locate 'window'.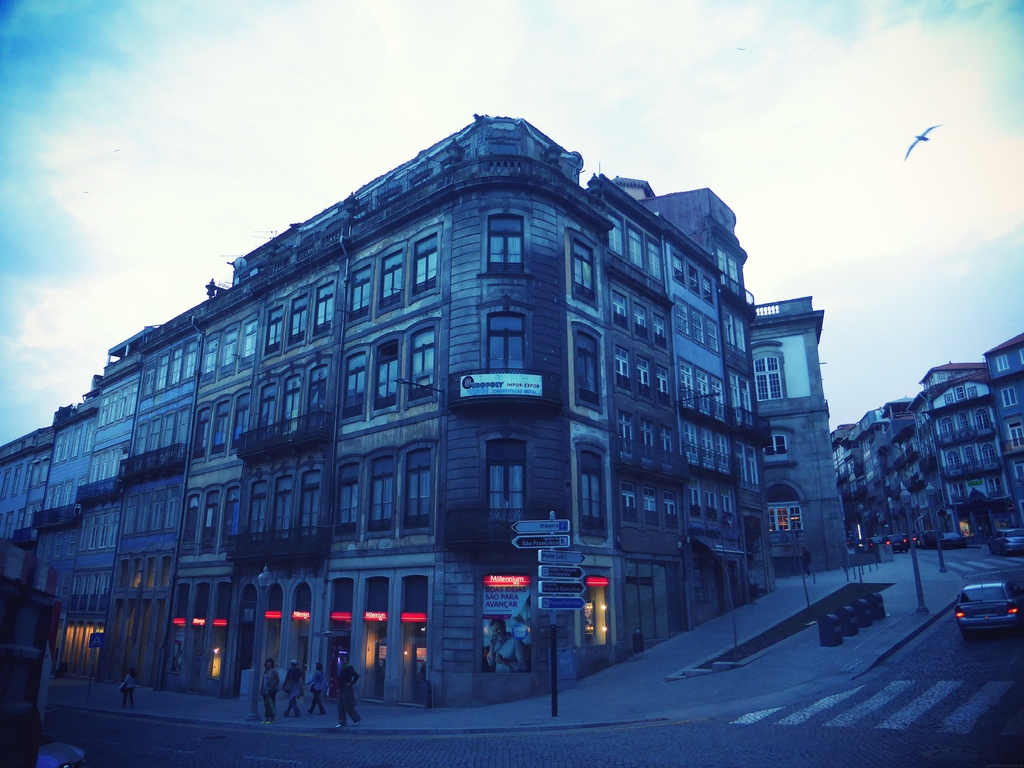
Bounding box: (x1=333, y1=454, x2=364, y2=552).
